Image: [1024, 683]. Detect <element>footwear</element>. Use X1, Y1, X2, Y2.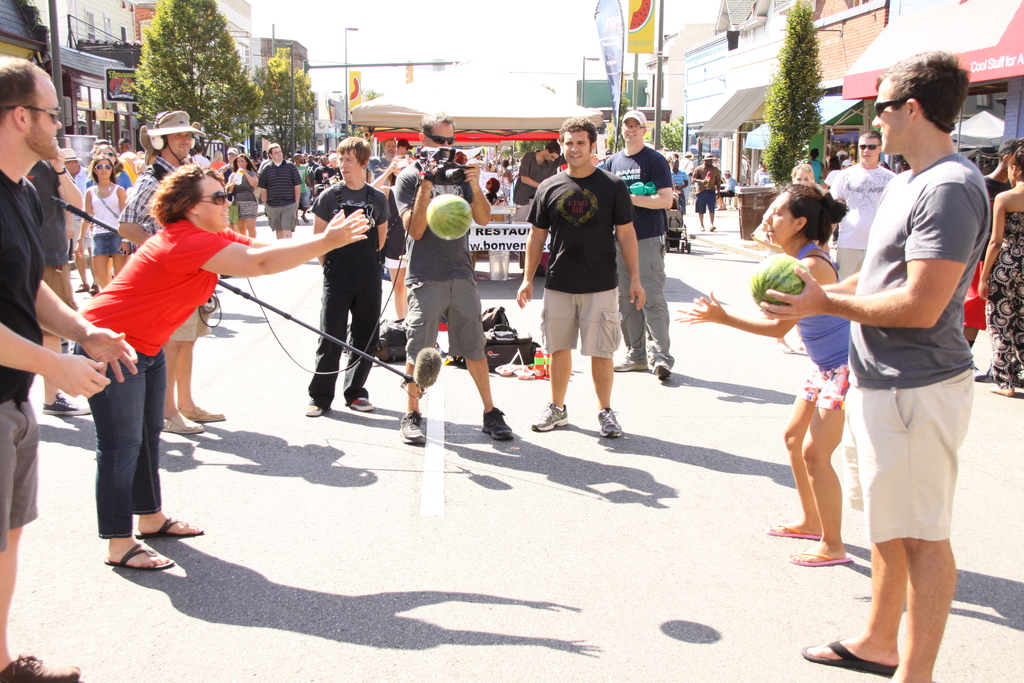
710, 224, 717, 232.
